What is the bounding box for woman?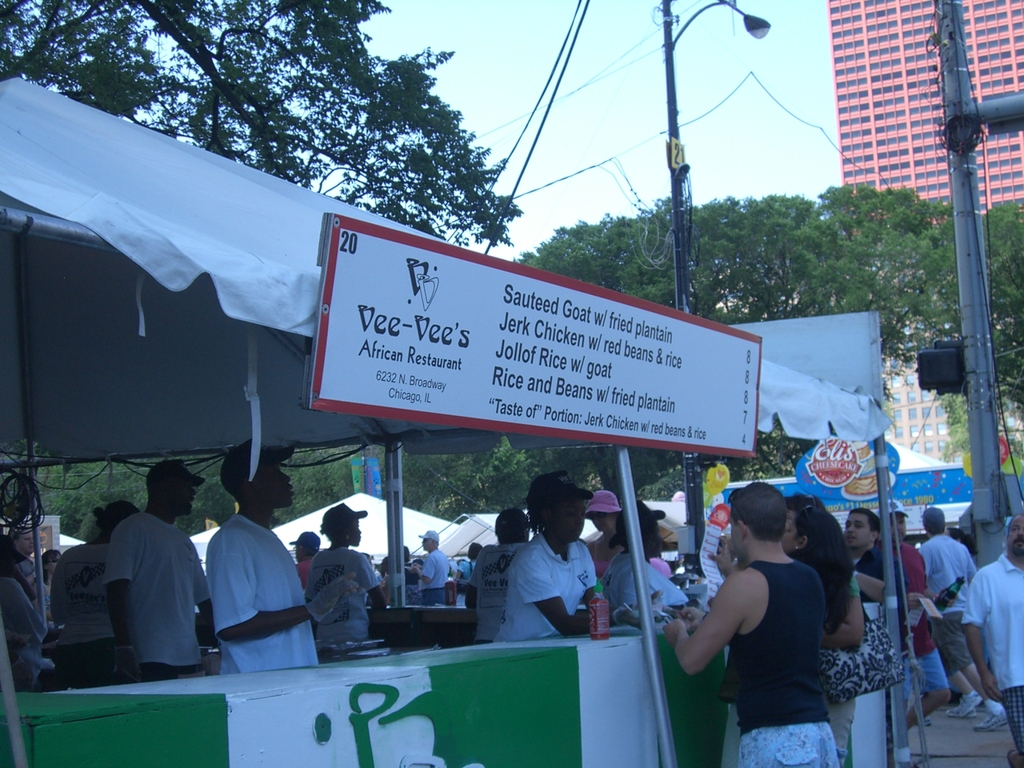
{"x1": 42, "y1": 547, "x2": 65, "y2": 588}.
